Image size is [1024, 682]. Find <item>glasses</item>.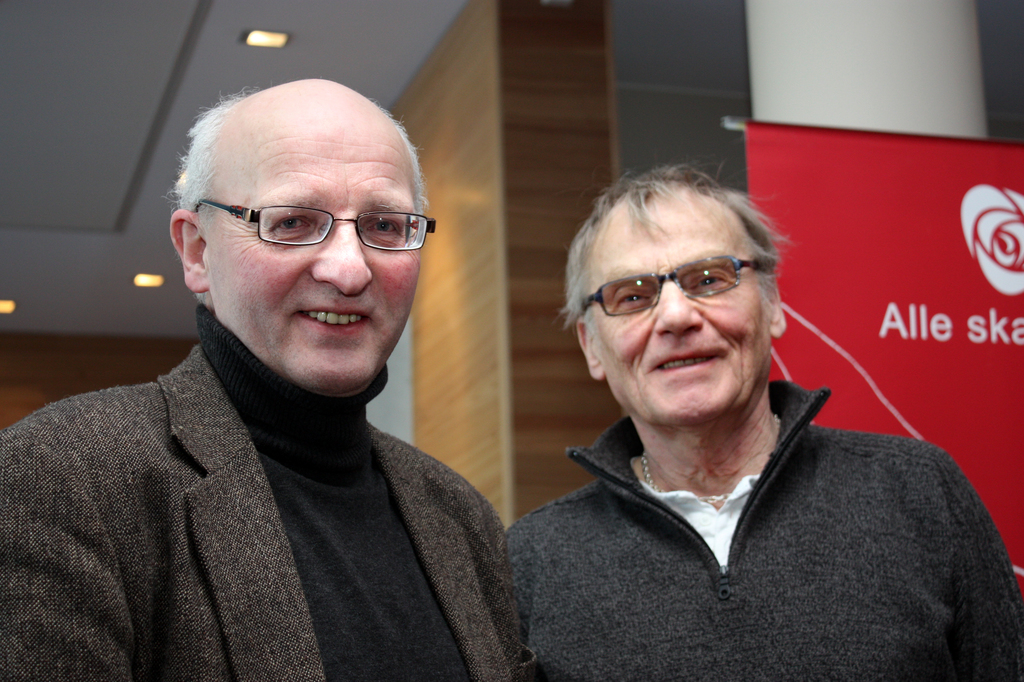
region(571, 250, 765, 324).
